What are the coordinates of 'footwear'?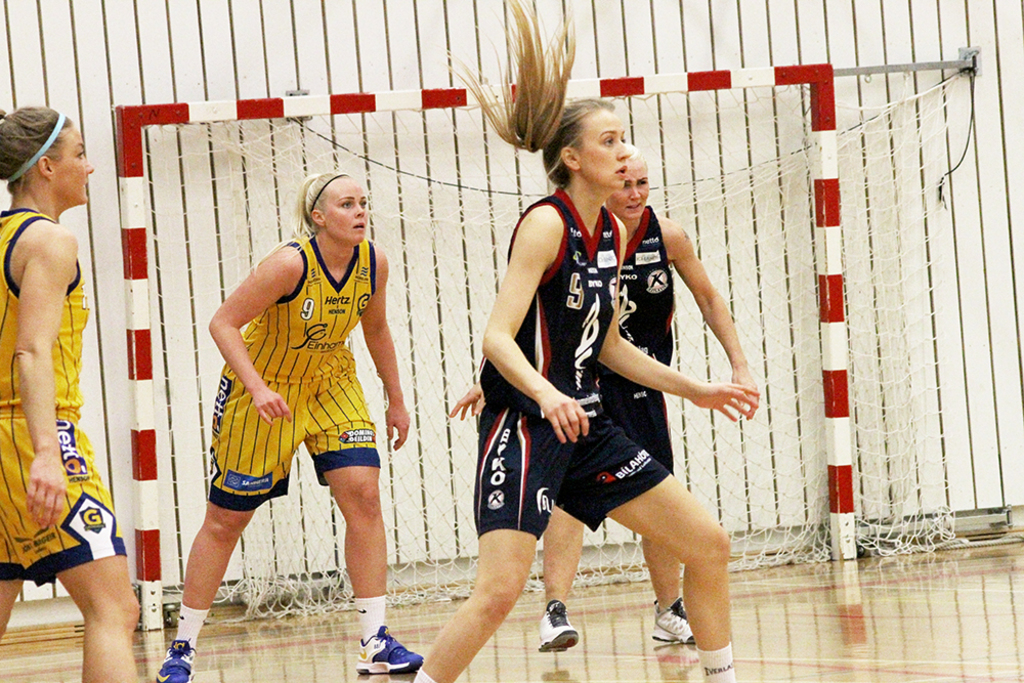
<region>537, 596, 588, 671</region>.
